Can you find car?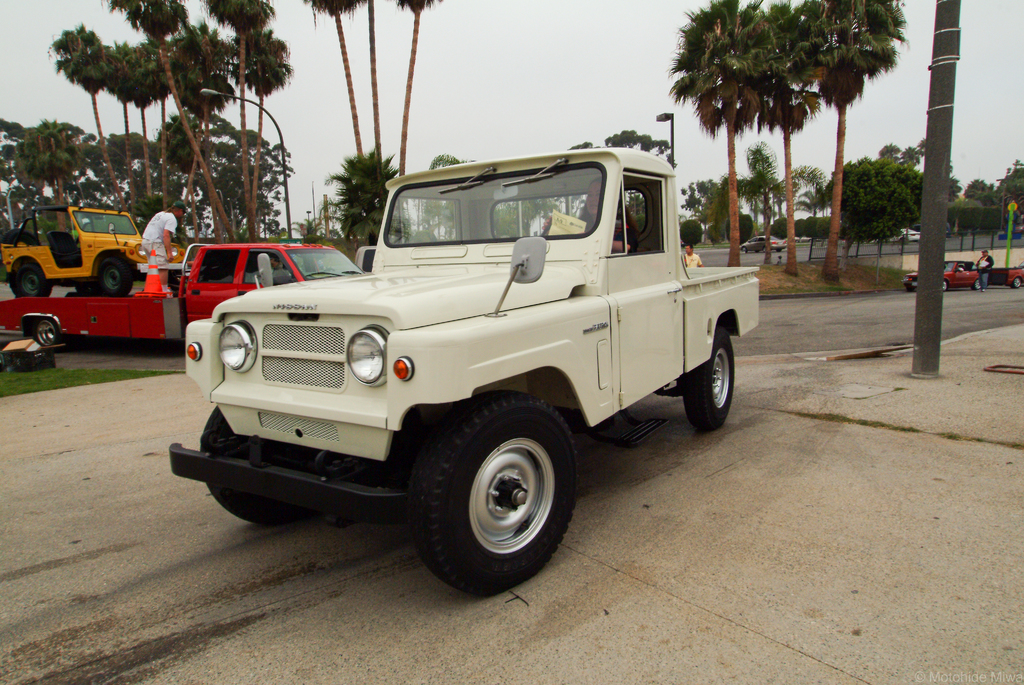
Yes, bounding box: {"x1": 904, "y1": 263, "x2": 985, "y2": 289}.
